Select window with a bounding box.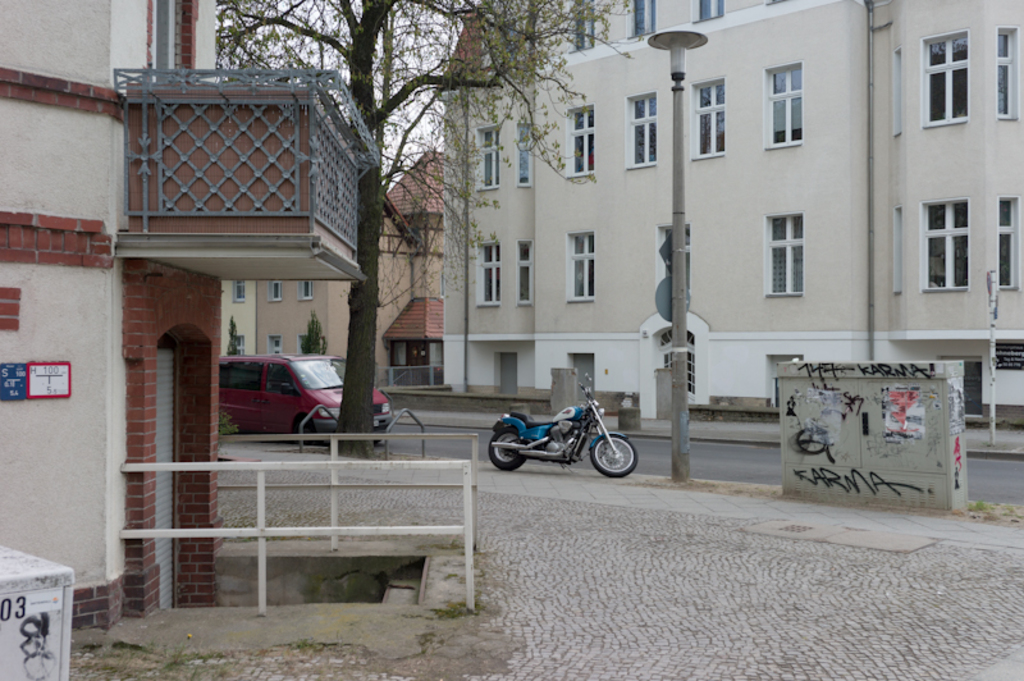
993:27:1018:124.
